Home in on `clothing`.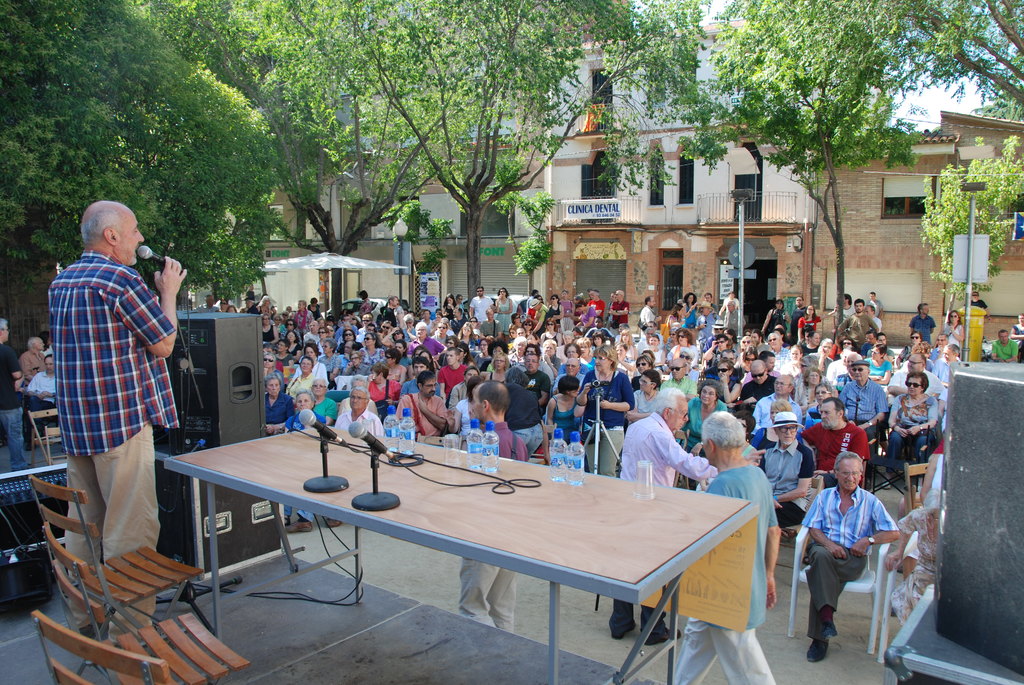
Homed in at crop(560, 360, 588, 380).
